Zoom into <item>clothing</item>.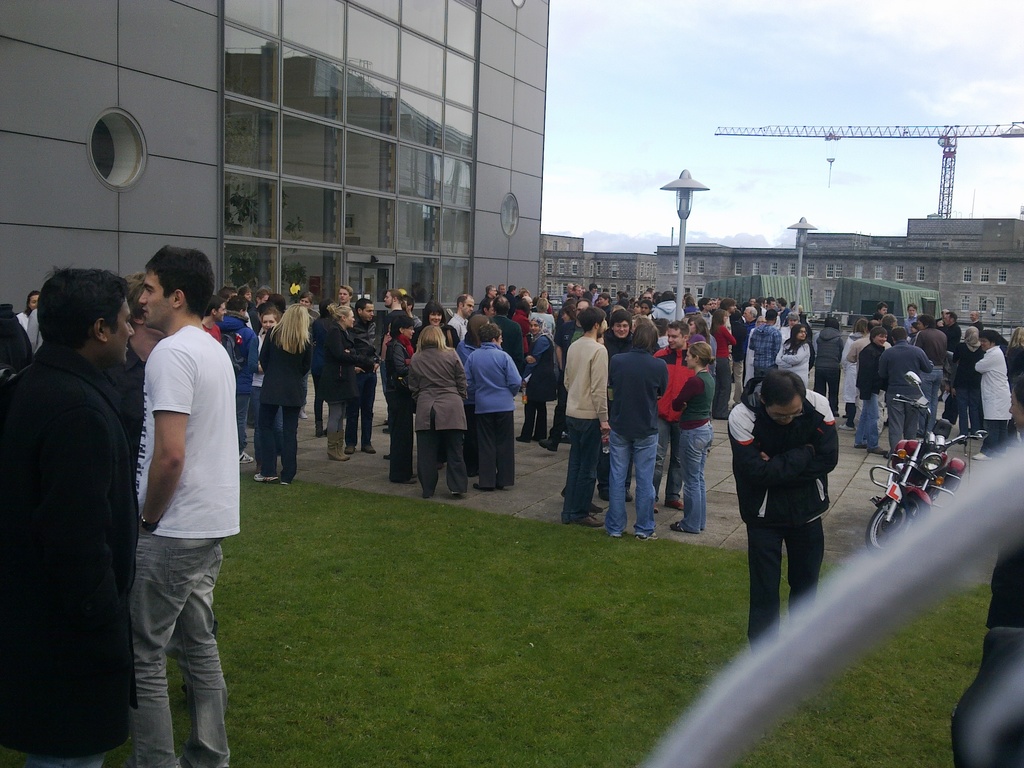
Zoom target: 268,324,316,484.
